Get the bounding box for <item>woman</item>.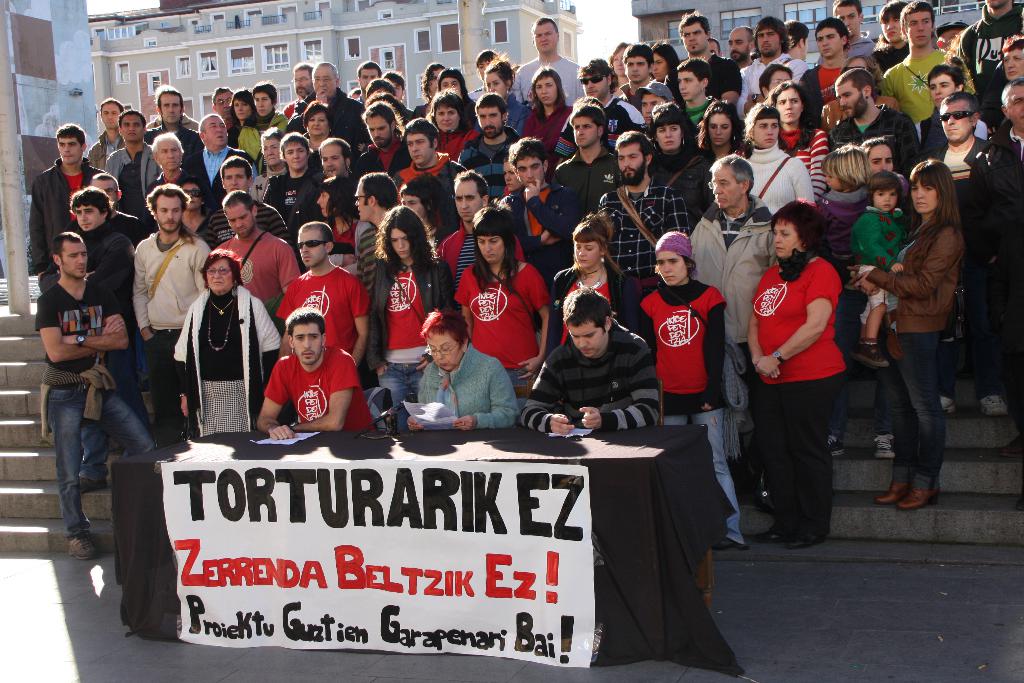
locate(432, 88, 478, 160).
